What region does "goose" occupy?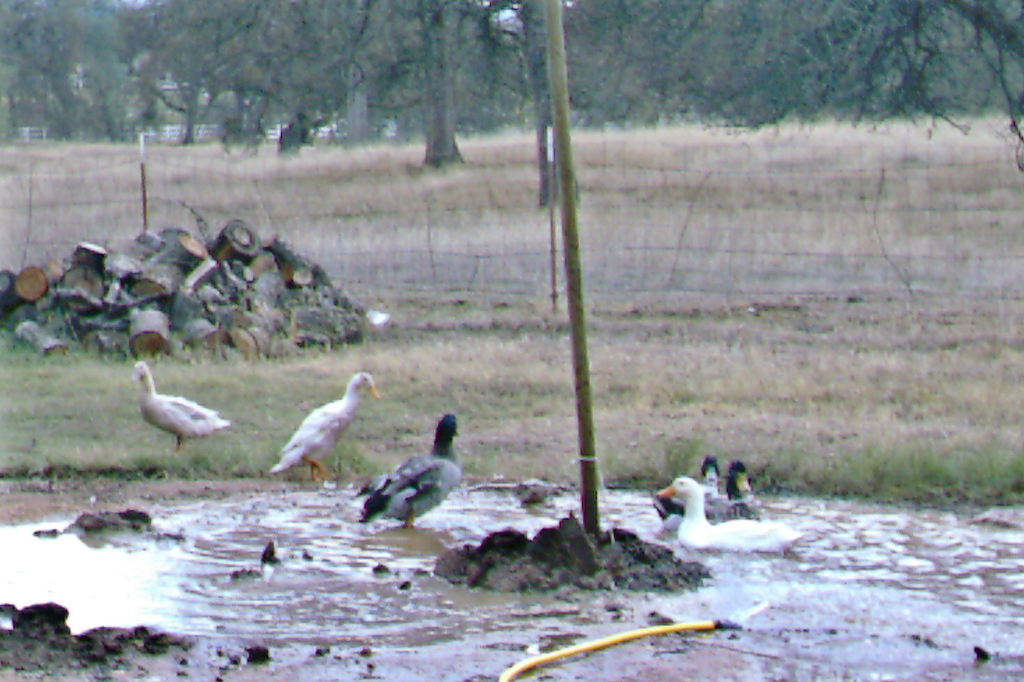
left=359, top=414, right=460, bottom=532.
